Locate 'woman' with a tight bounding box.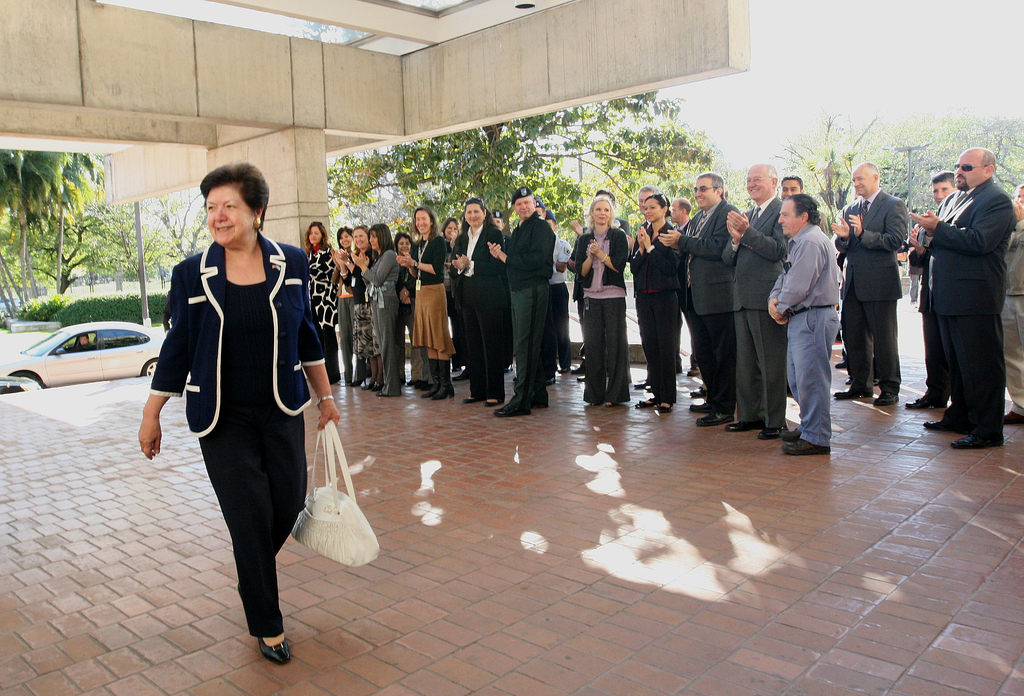
bbox=(397, 205, 456, 401).
